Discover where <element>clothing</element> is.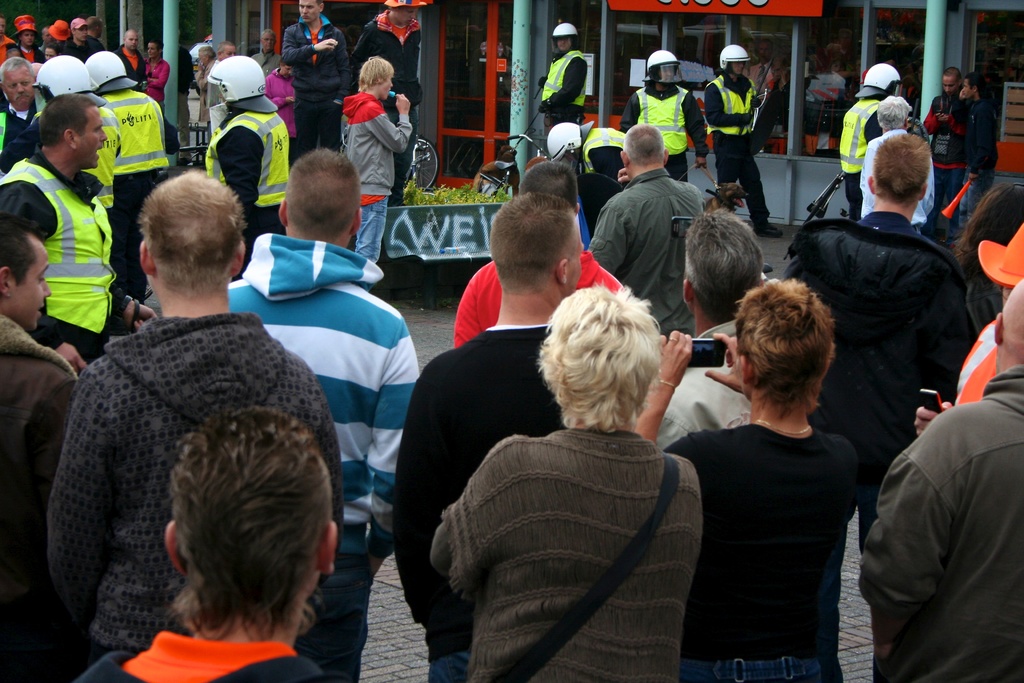
Discovered at {"left": 540, "top": 42, "right": 589, "bottom": 129}.
